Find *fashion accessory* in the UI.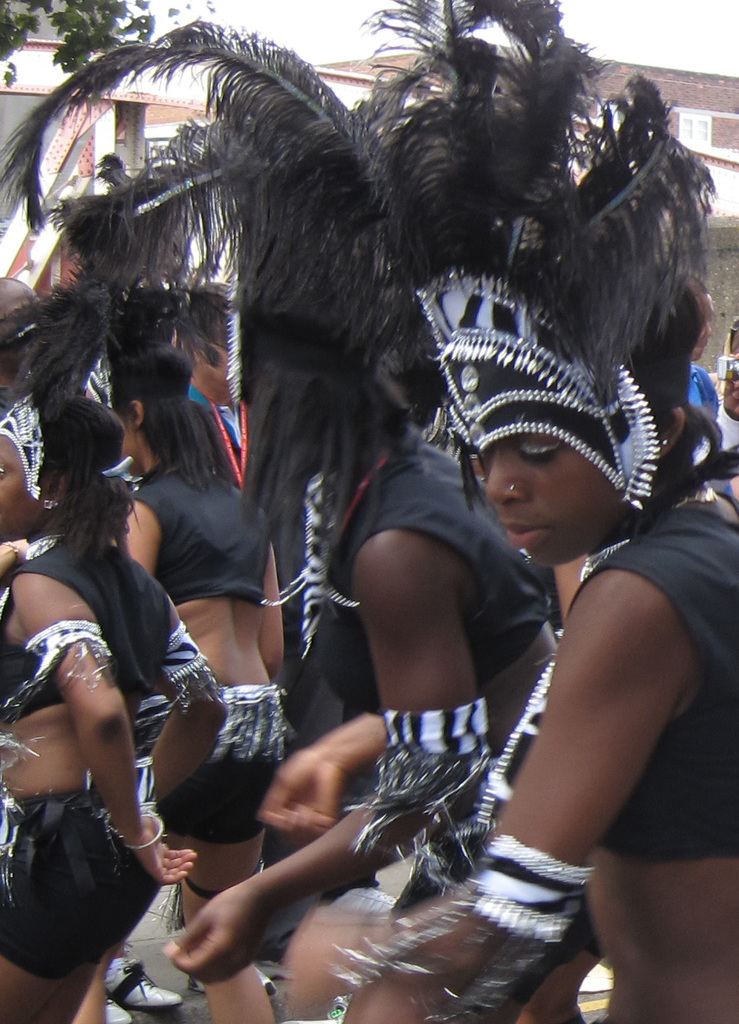
UI element at <box>0,285,111,501</box>.
